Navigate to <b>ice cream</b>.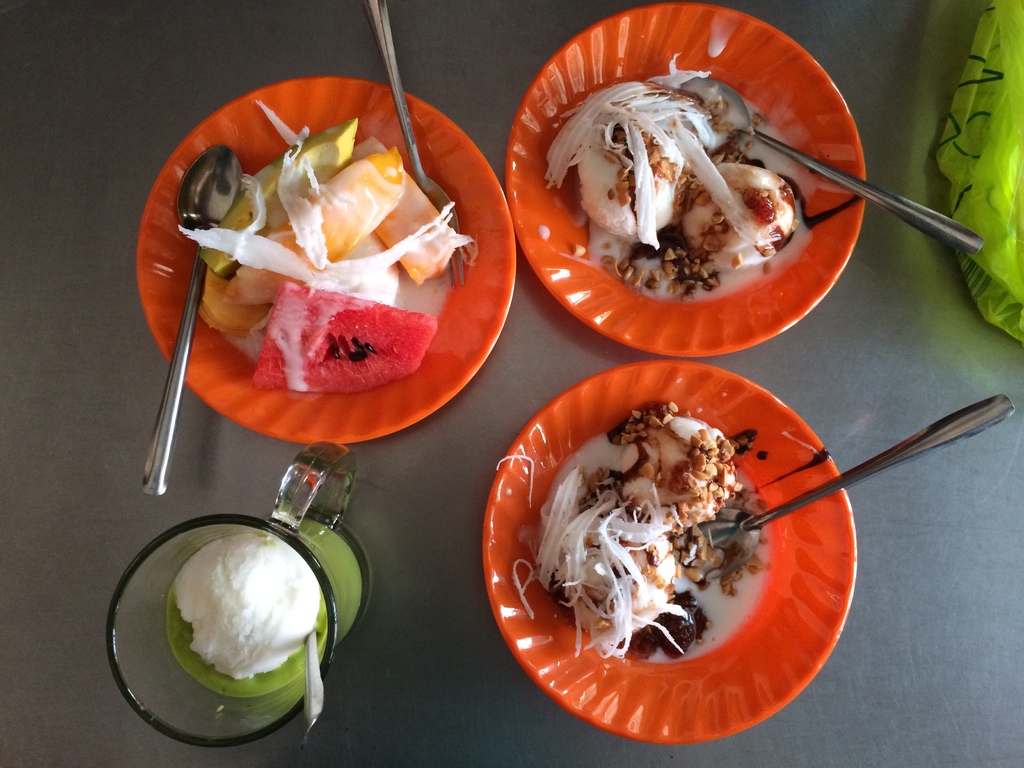
Navigation target: x1=515, y1=403, x2=742, y2=657.
